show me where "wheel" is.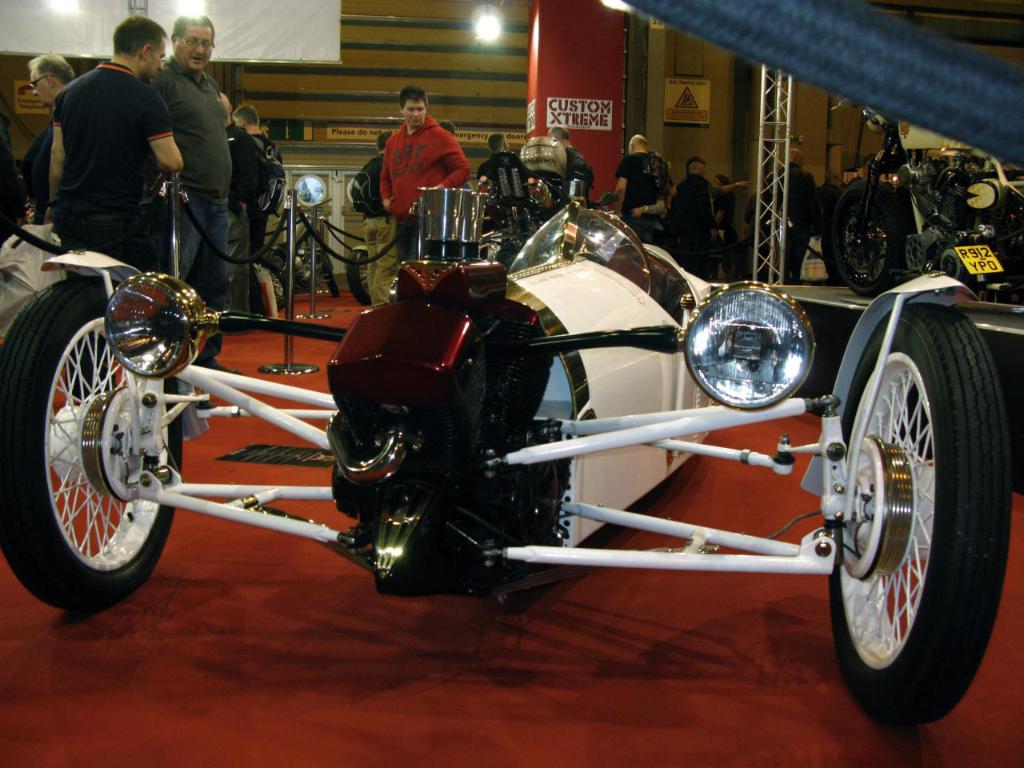
"wheel" is at 311:245:342:299.
